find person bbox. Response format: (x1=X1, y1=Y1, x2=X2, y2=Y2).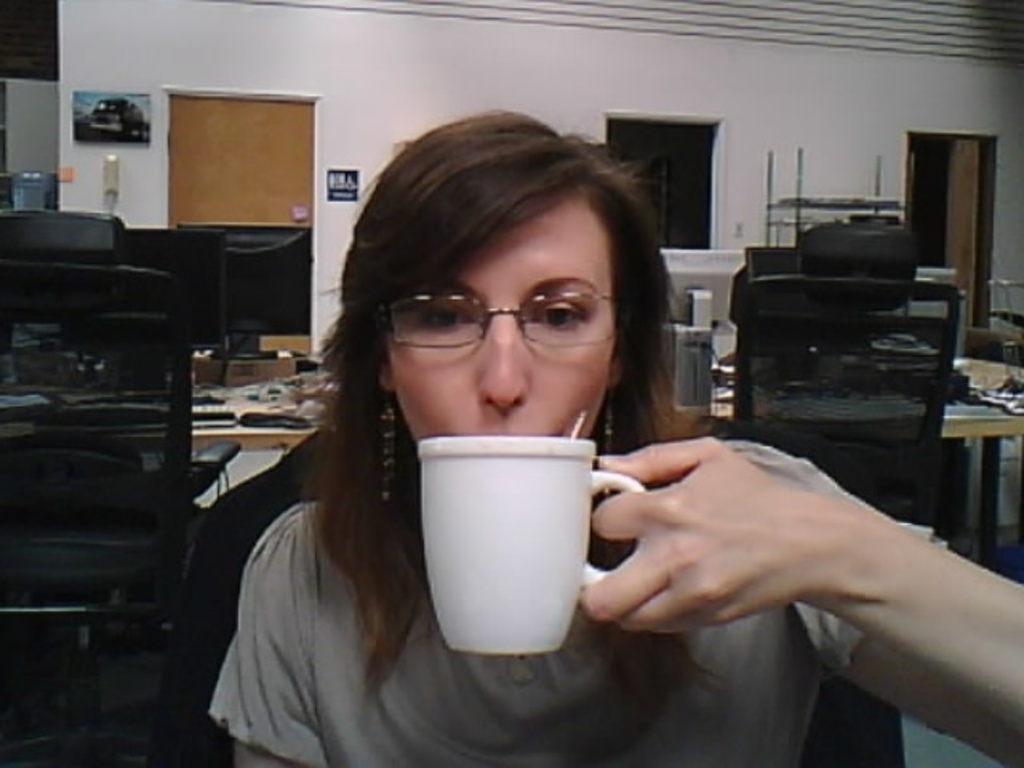
(x1=203, y1=112, x2=1022, y2=766).
